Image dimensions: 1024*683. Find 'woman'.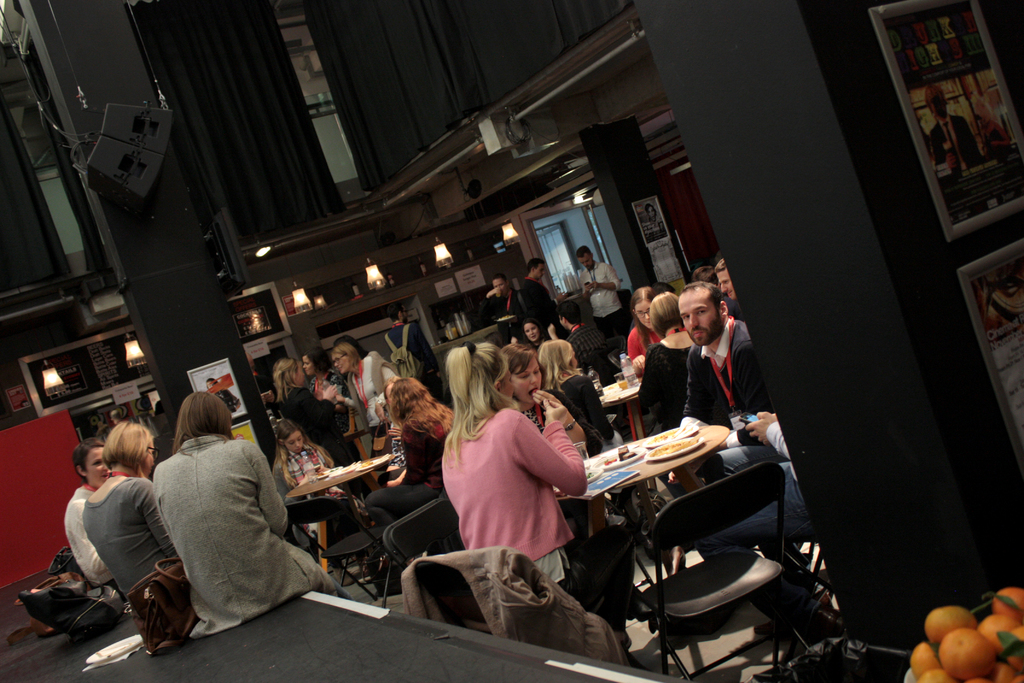
box(60, 443, 120, 603).
